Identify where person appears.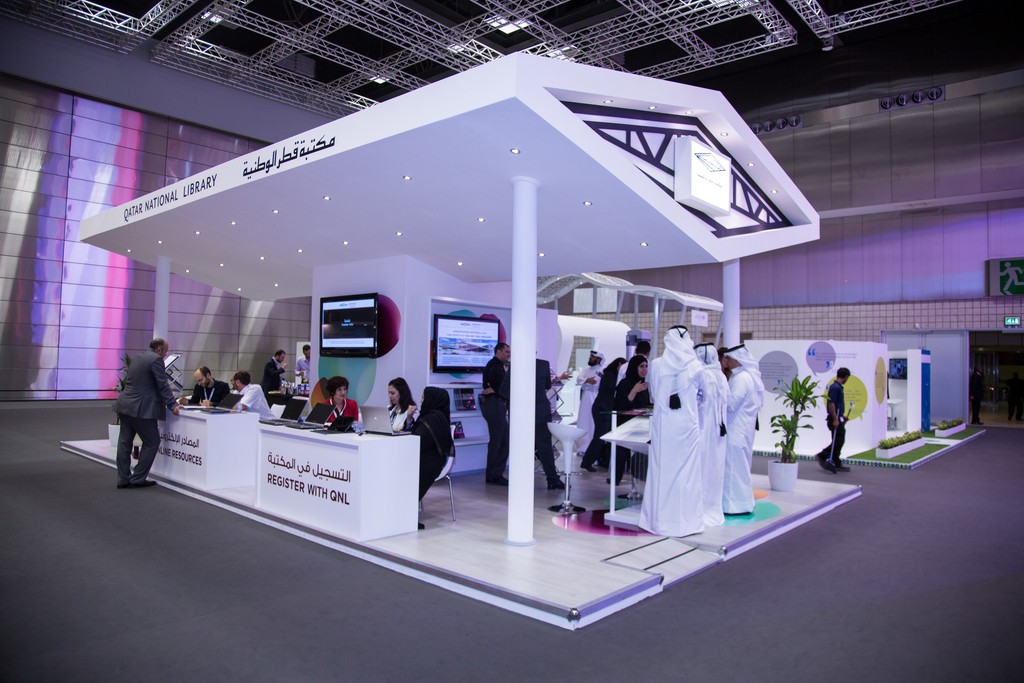
Appears at {"x1": 573, "y1": 353, "x2": 630, "y2": 470}.
